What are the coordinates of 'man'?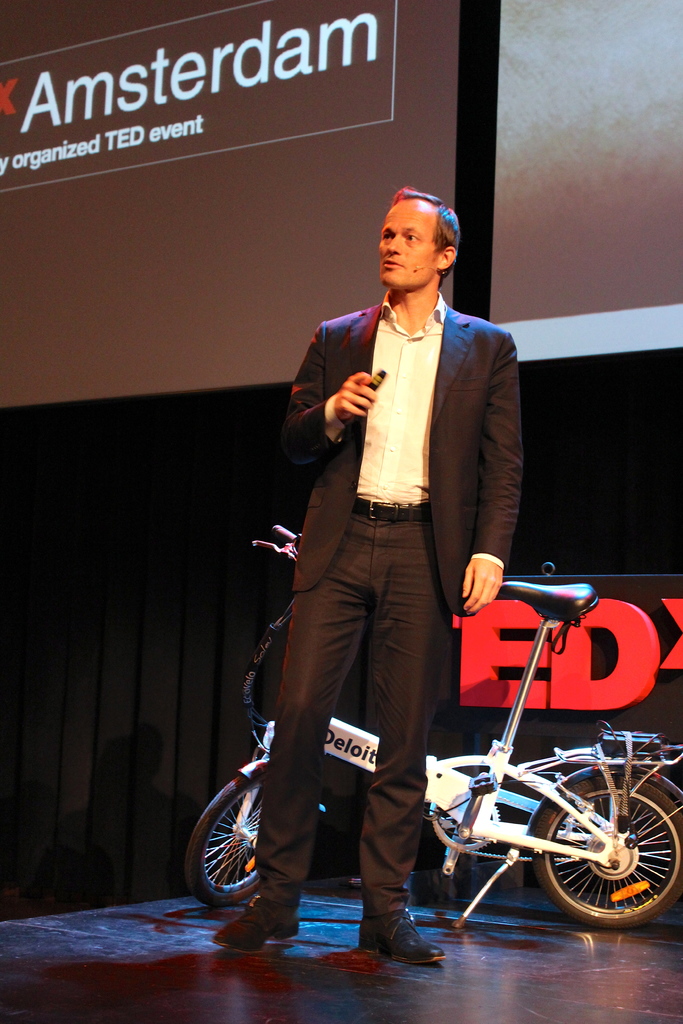
Rect(226, 201, 532, 947).
